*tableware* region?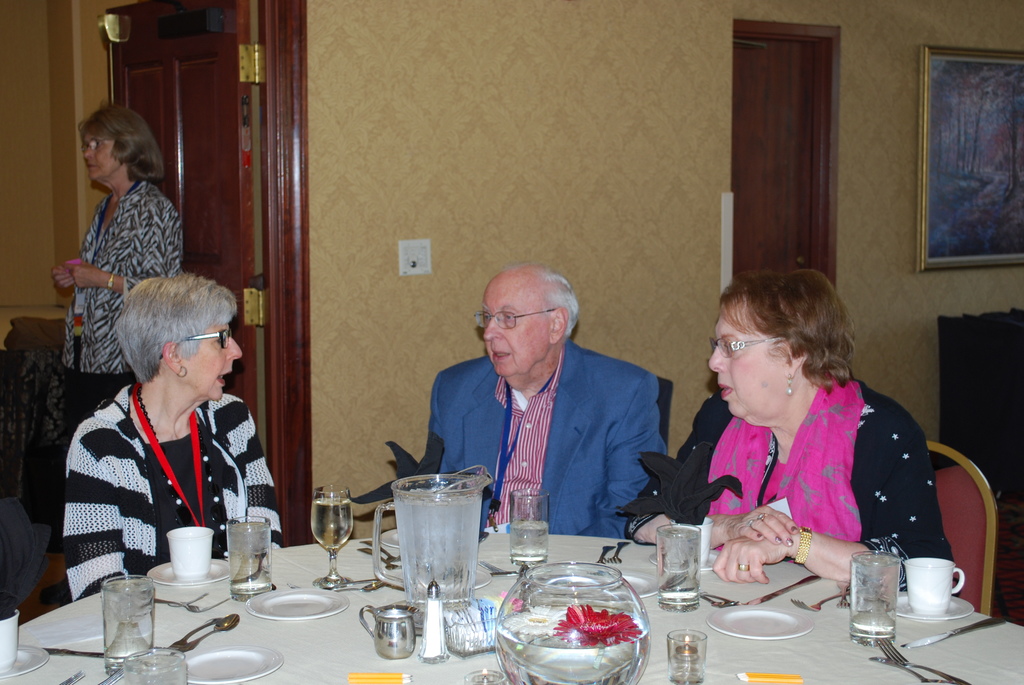
881:636:971:684
